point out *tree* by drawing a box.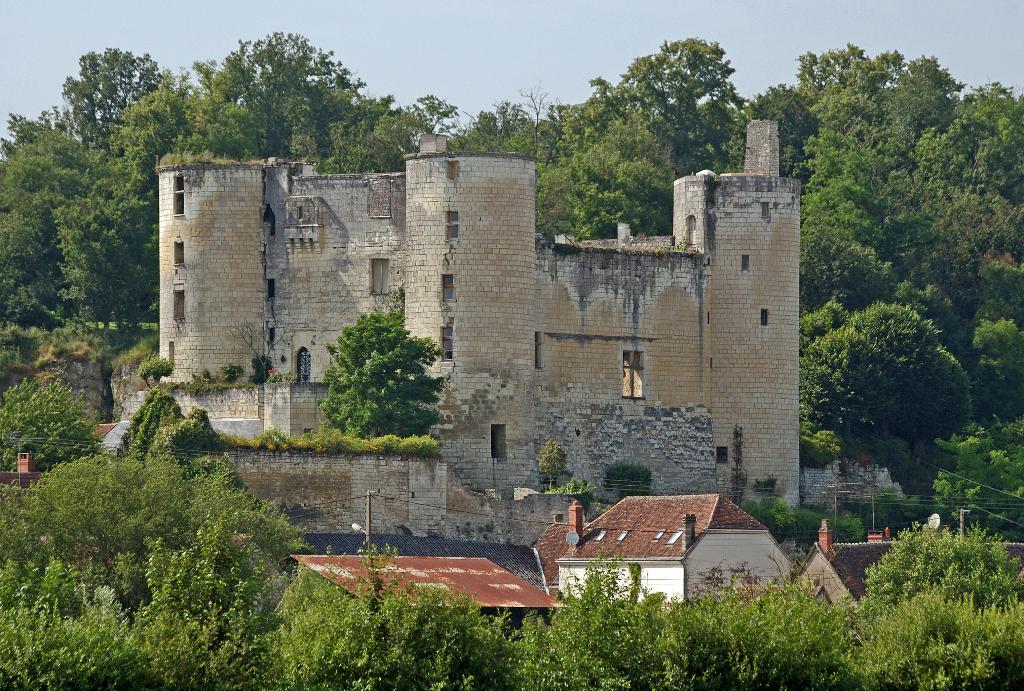
x1=119 y1=383 x2=218 y2=461.
